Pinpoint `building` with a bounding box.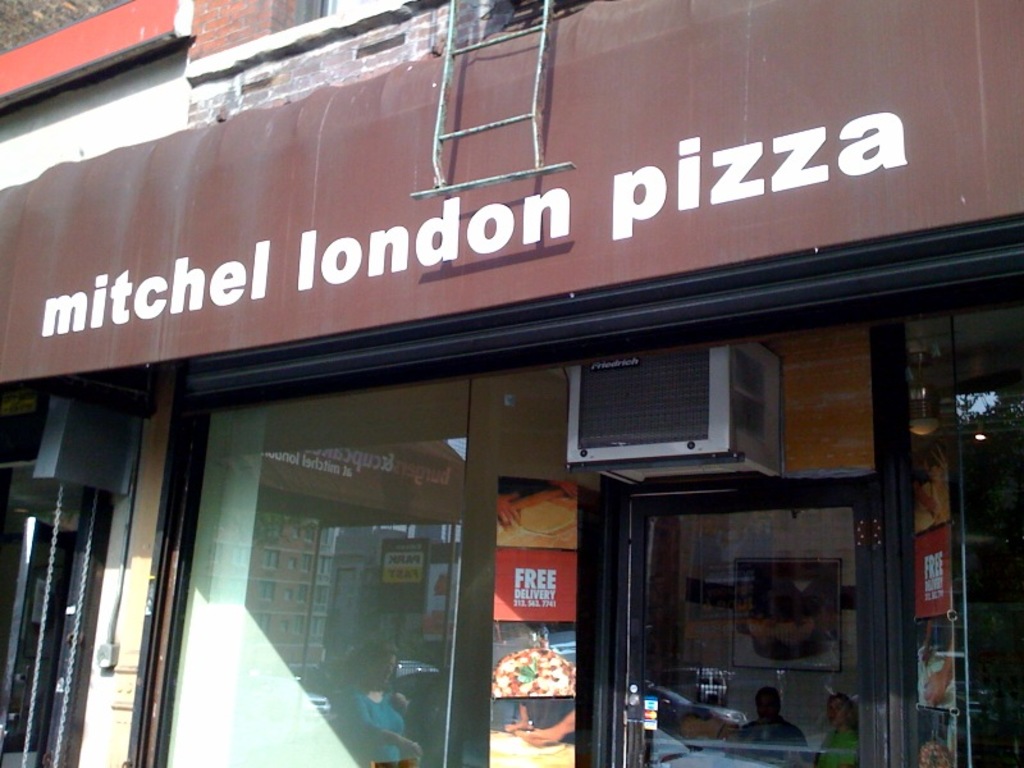
0,0,1023,767.
